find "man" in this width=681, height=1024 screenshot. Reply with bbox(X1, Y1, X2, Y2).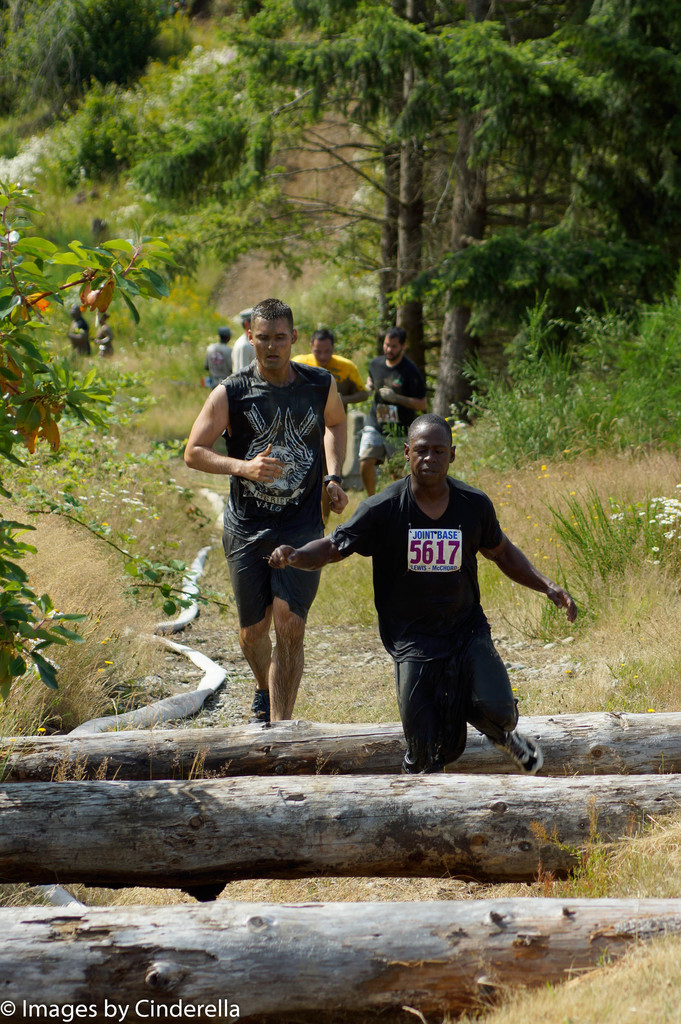
bbox(196, 298, 358, 732).
